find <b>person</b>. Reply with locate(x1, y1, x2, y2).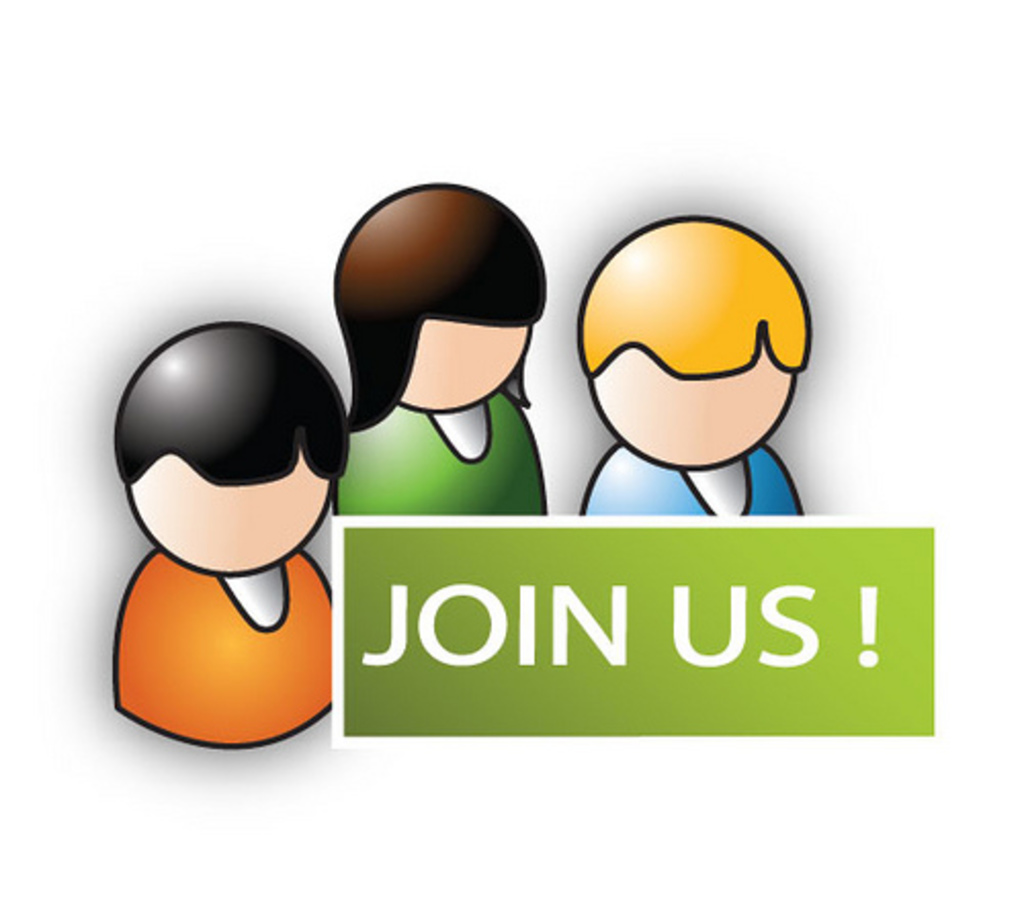
locate(573, 217, 813, 520).
